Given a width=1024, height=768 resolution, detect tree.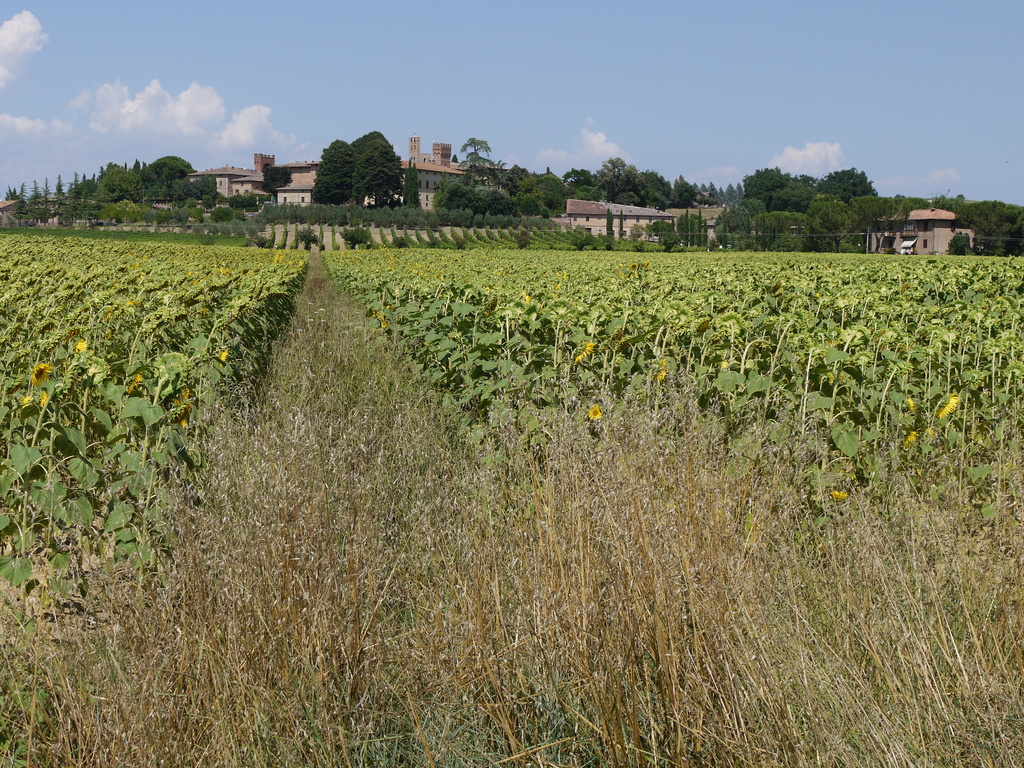
(186, 177, 217, 202).
